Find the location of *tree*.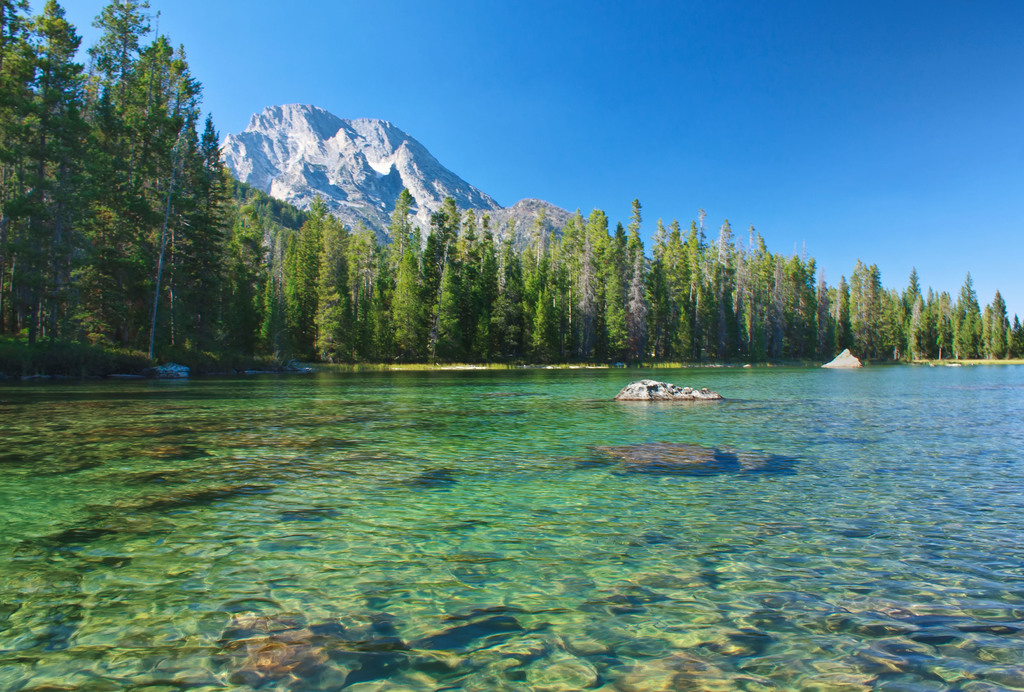
Location: box=[950, 268, 997, 361].
